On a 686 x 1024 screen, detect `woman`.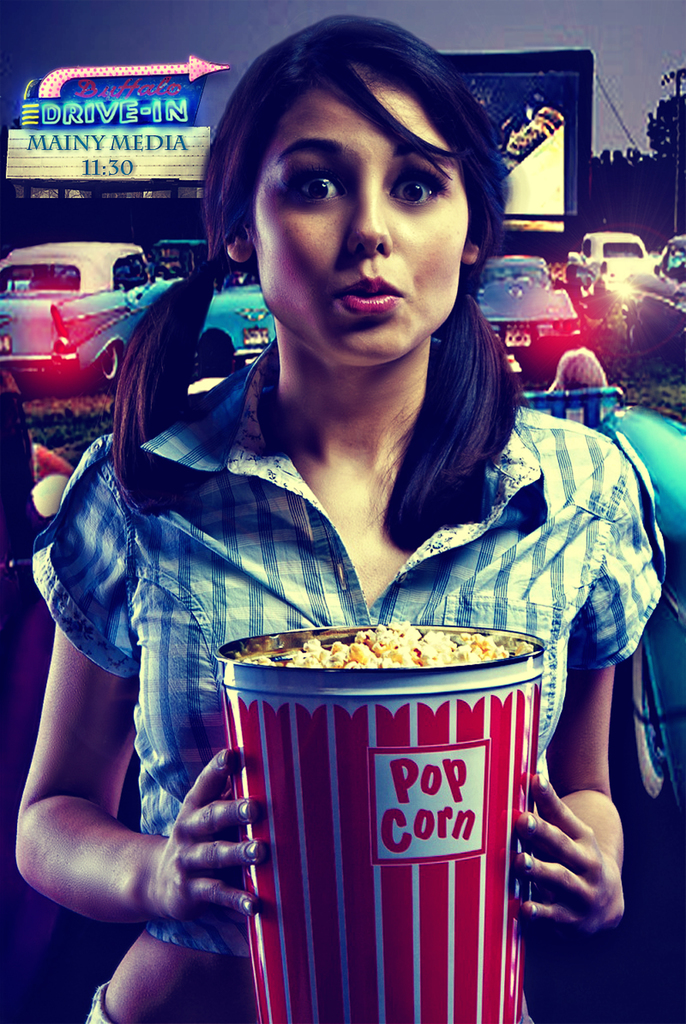
(55,37,608,948).
